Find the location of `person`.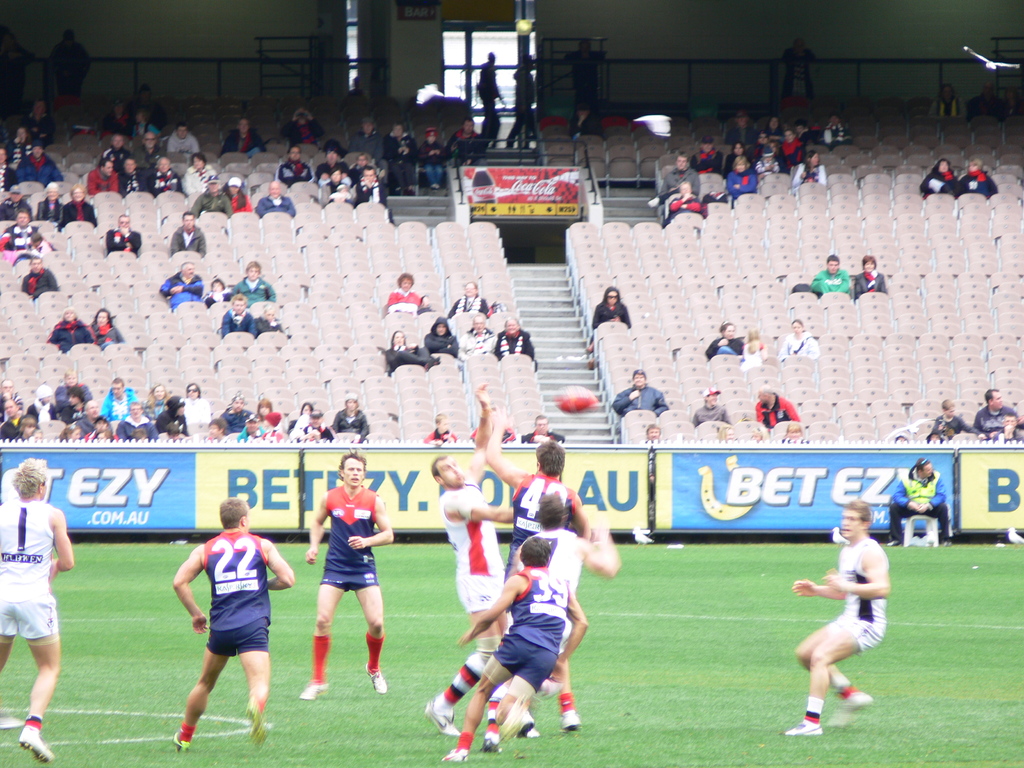
Location: {"left": 886, "top": 460, "right": 950, "bottom": 545}.
